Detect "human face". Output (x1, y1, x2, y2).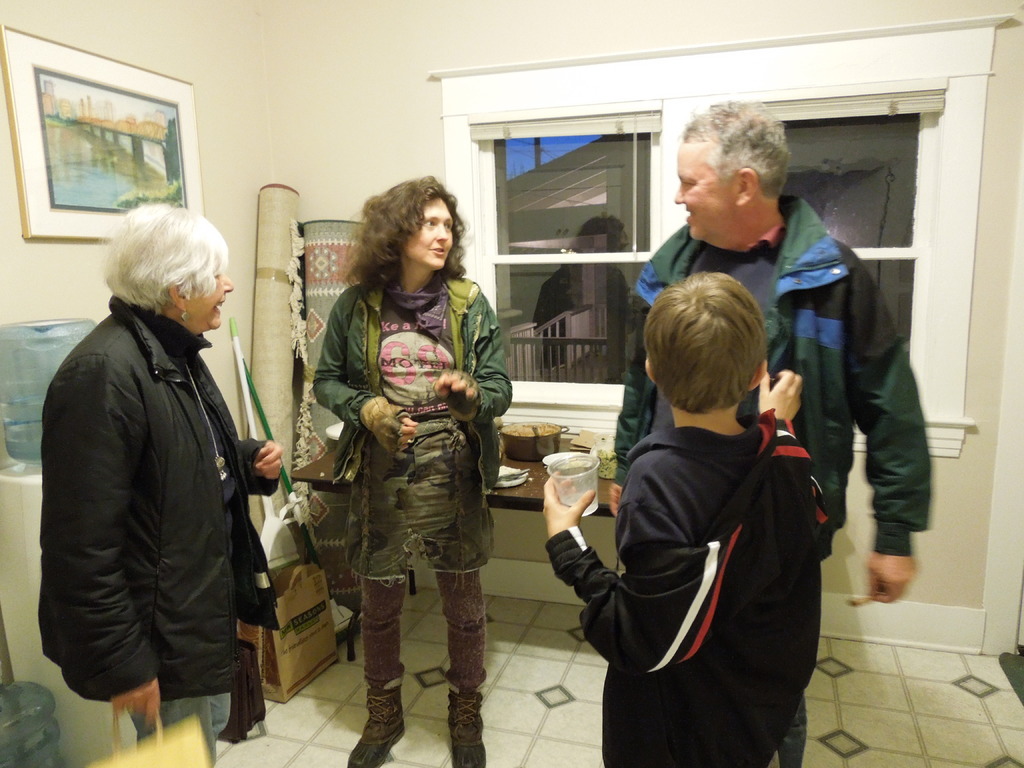
(406, 199, 456, 270).
